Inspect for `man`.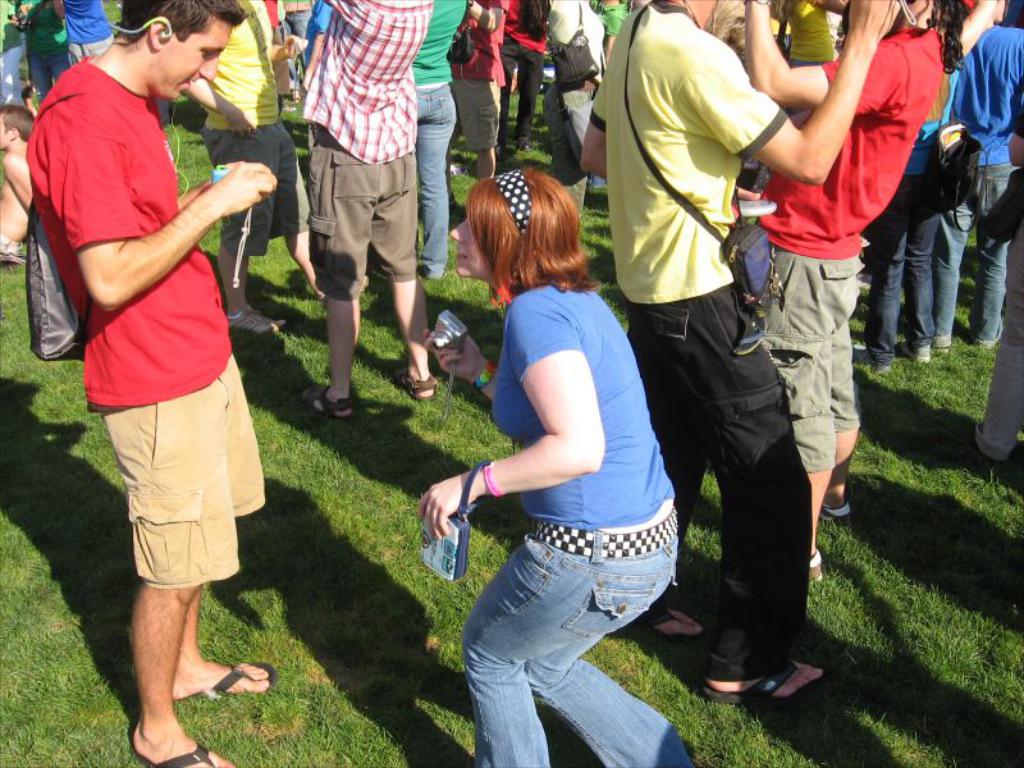
Inspection: box(300, 0, 440, 417).
